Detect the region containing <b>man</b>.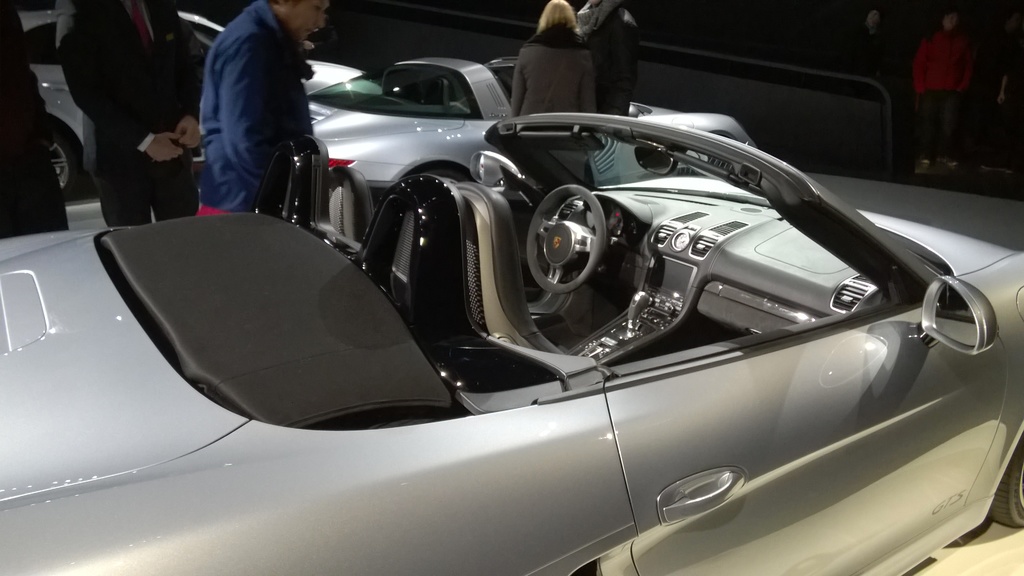
x1=0, y1=1, x2=72, y2=231.
